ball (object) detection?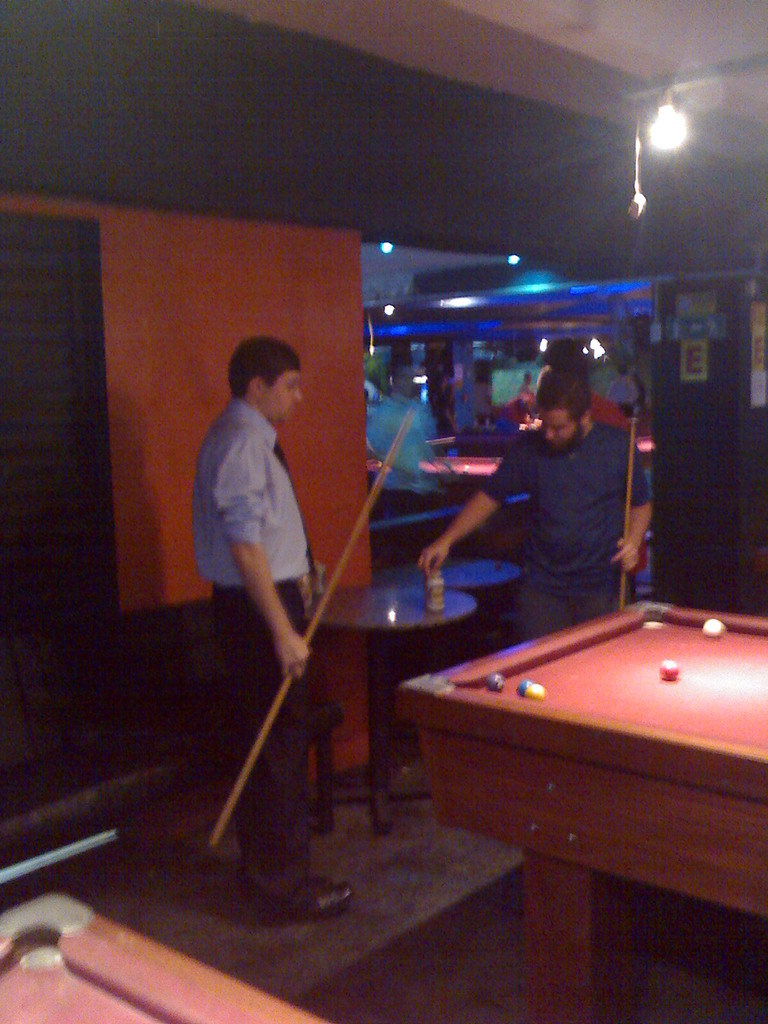
{"x1": 701, "y1": 620, "x2": 723, "y2": 641}
